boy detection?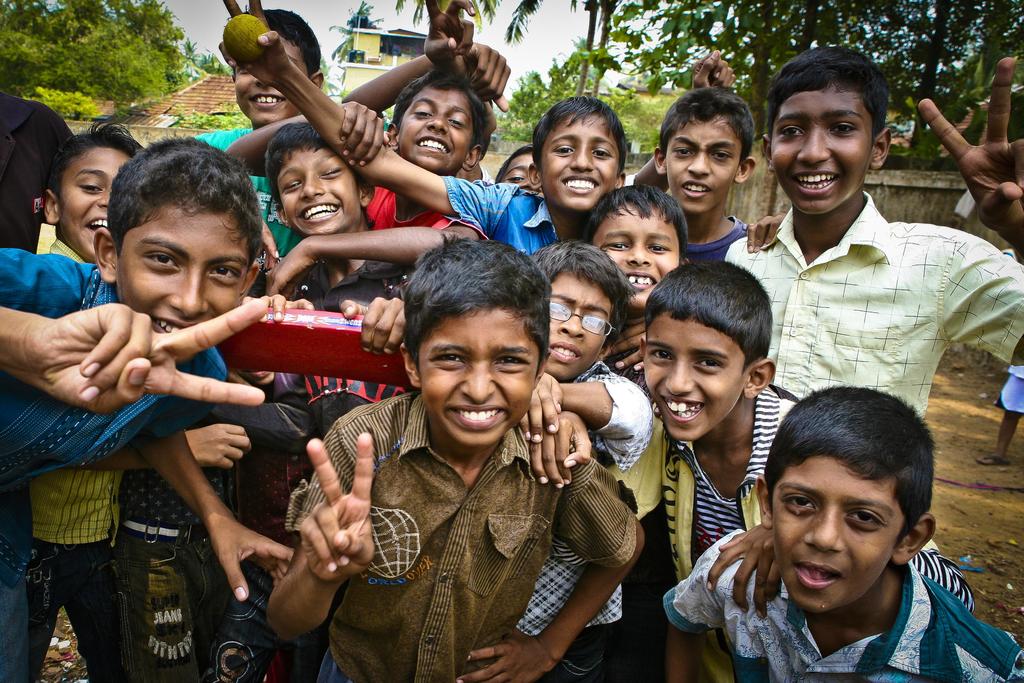
box=[219, 120, 467, 675]
